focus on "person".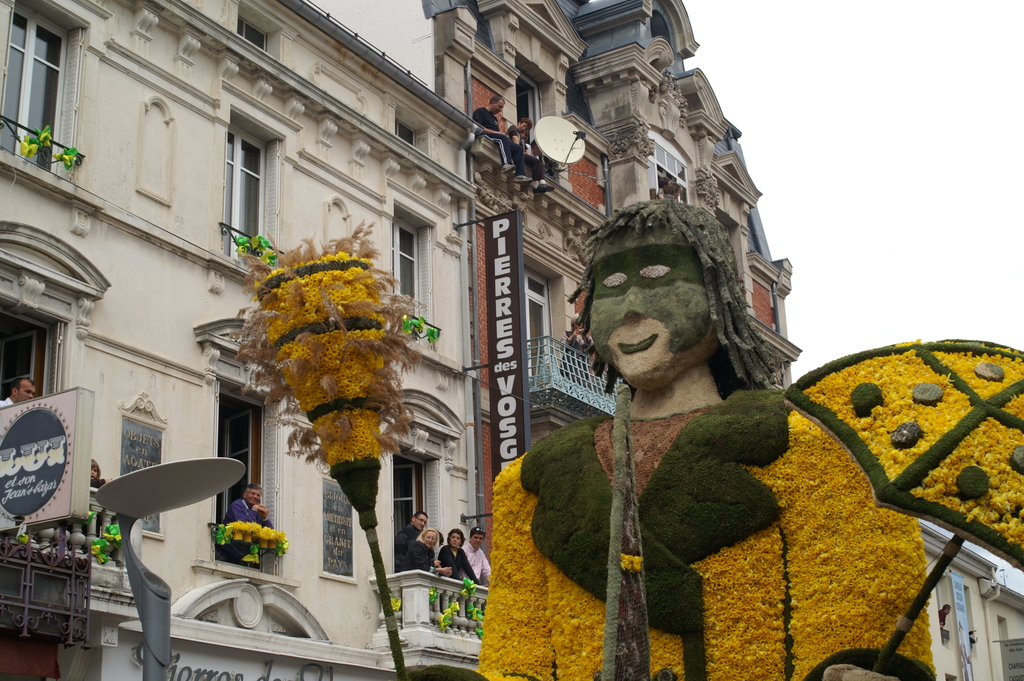
Focused at 467, 525, 495, 586.
